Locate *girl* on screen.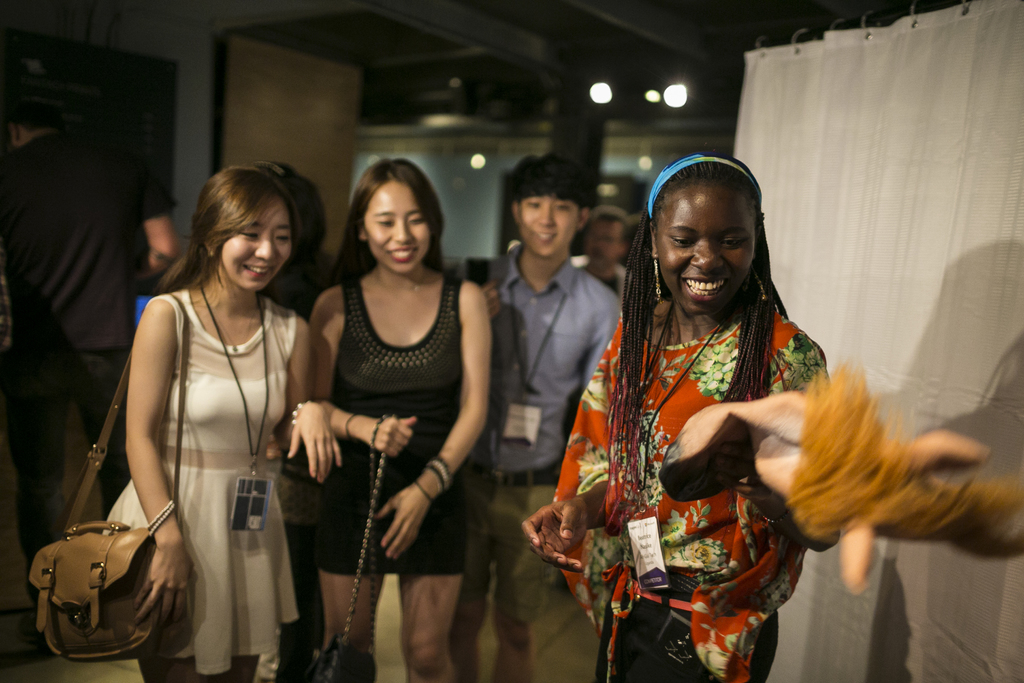
On screen at box=[307, 158, 491, 682].
